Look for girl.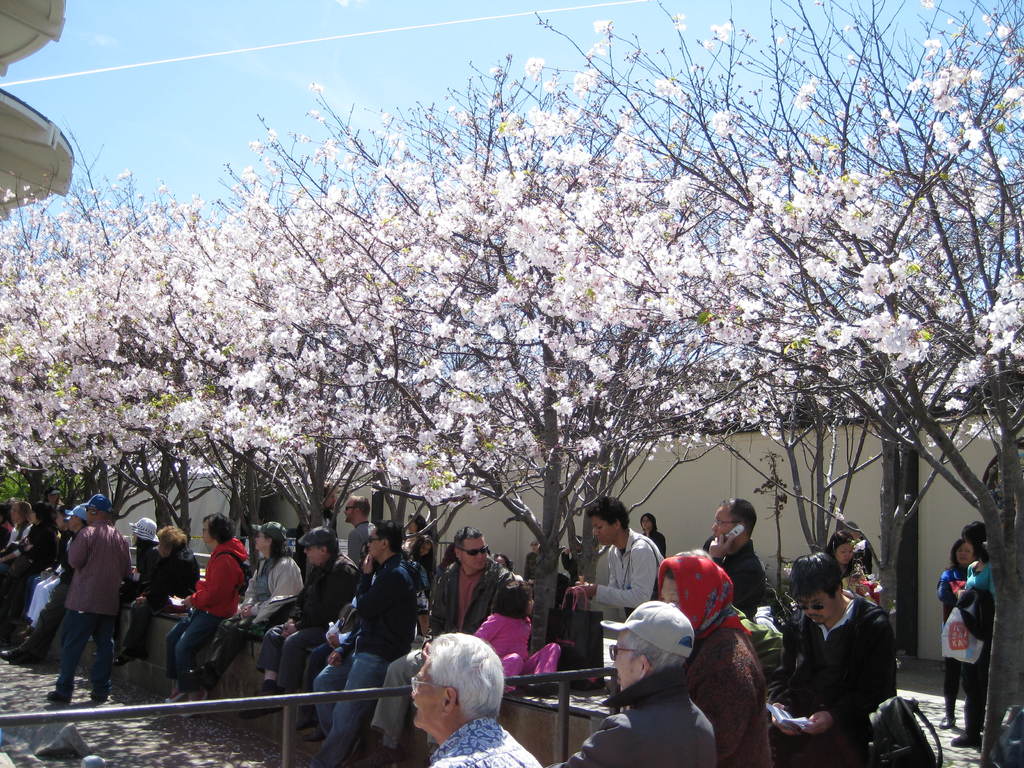
Found: 412, 532, 439, 601.
